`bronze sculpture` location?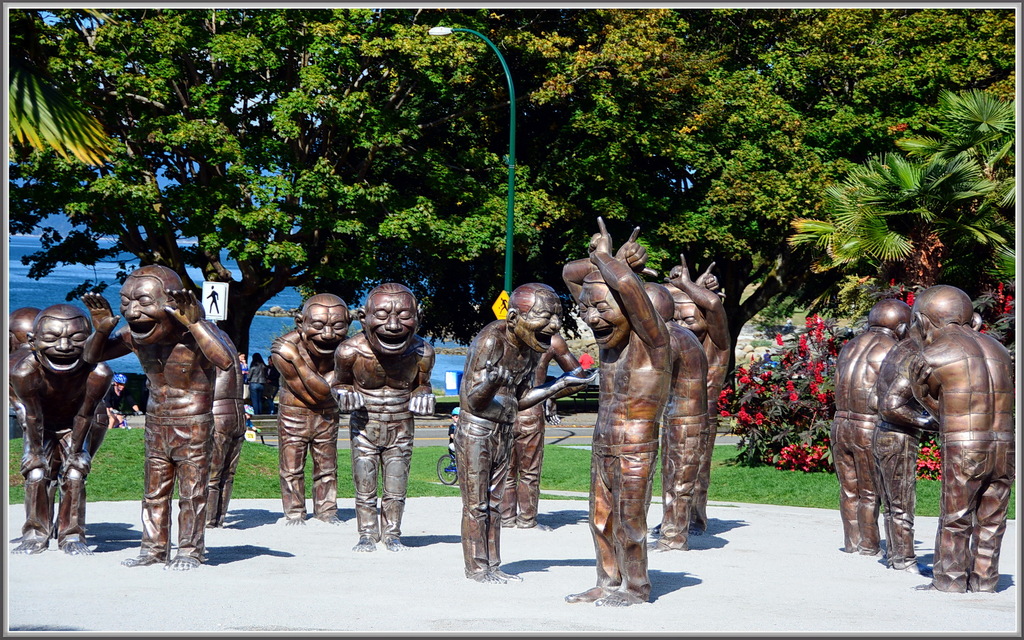
detection(872, 337, 940, 570)
